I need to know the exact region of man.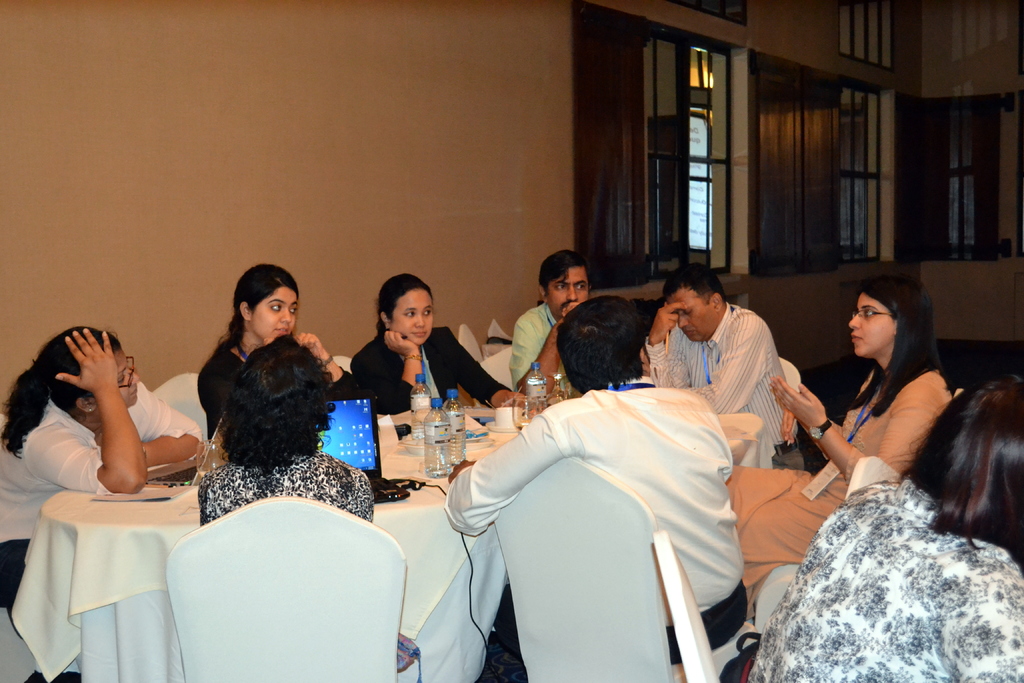
Region: [511,246,592,395].
